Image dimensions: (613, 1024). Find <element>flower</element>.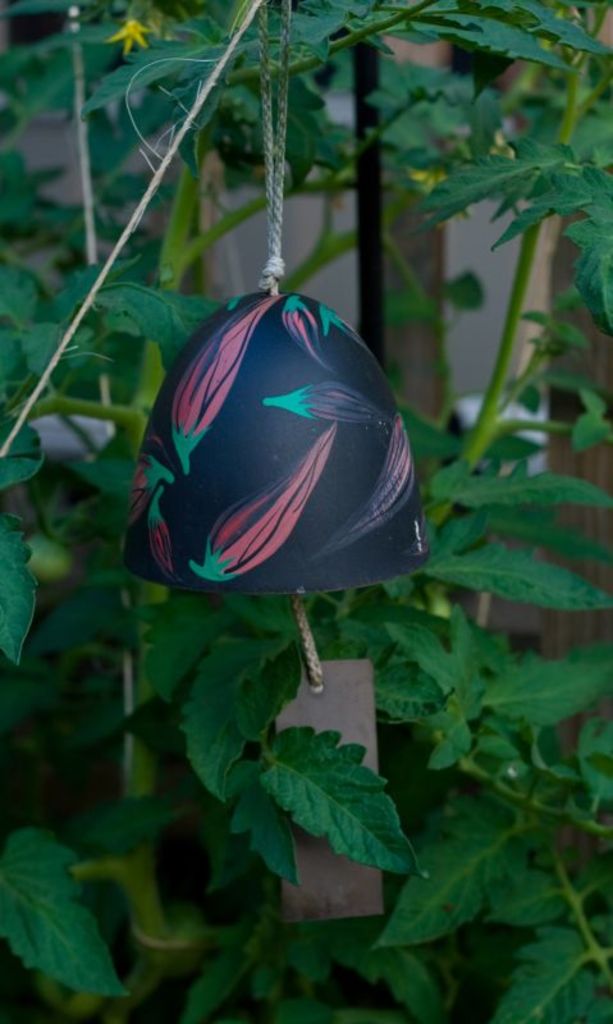
[left=110, top=18, right=156, bottom=56].
